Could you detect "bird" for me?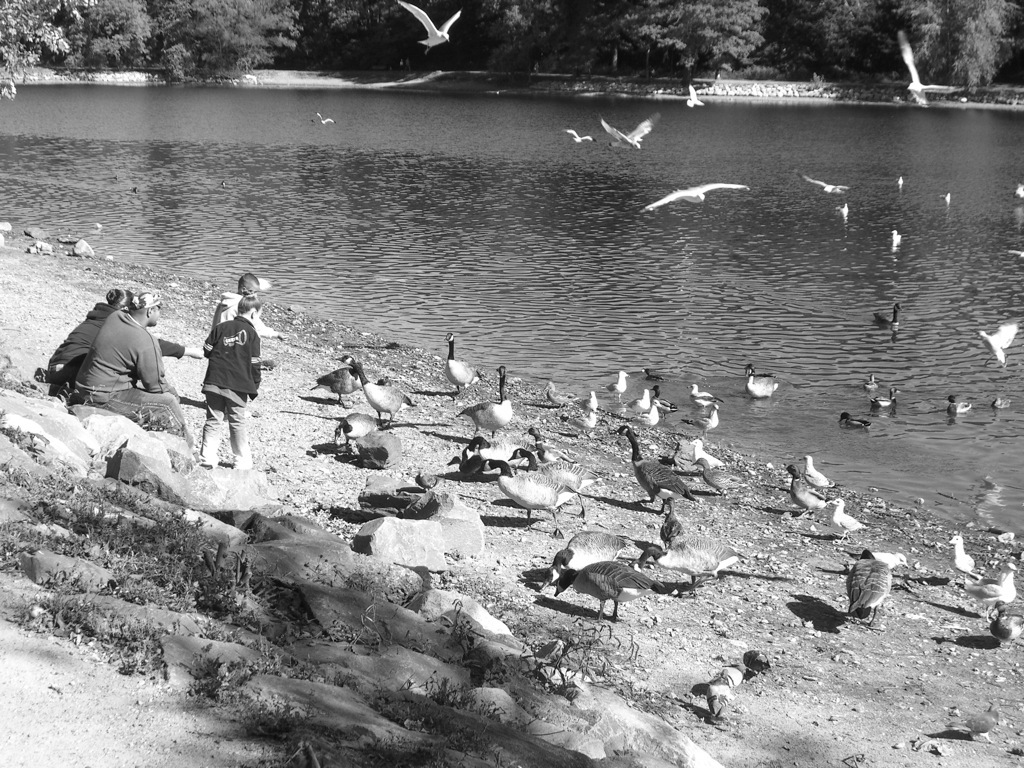
Detection result: [x1=683, y1=403, x2=723, y2=442].
